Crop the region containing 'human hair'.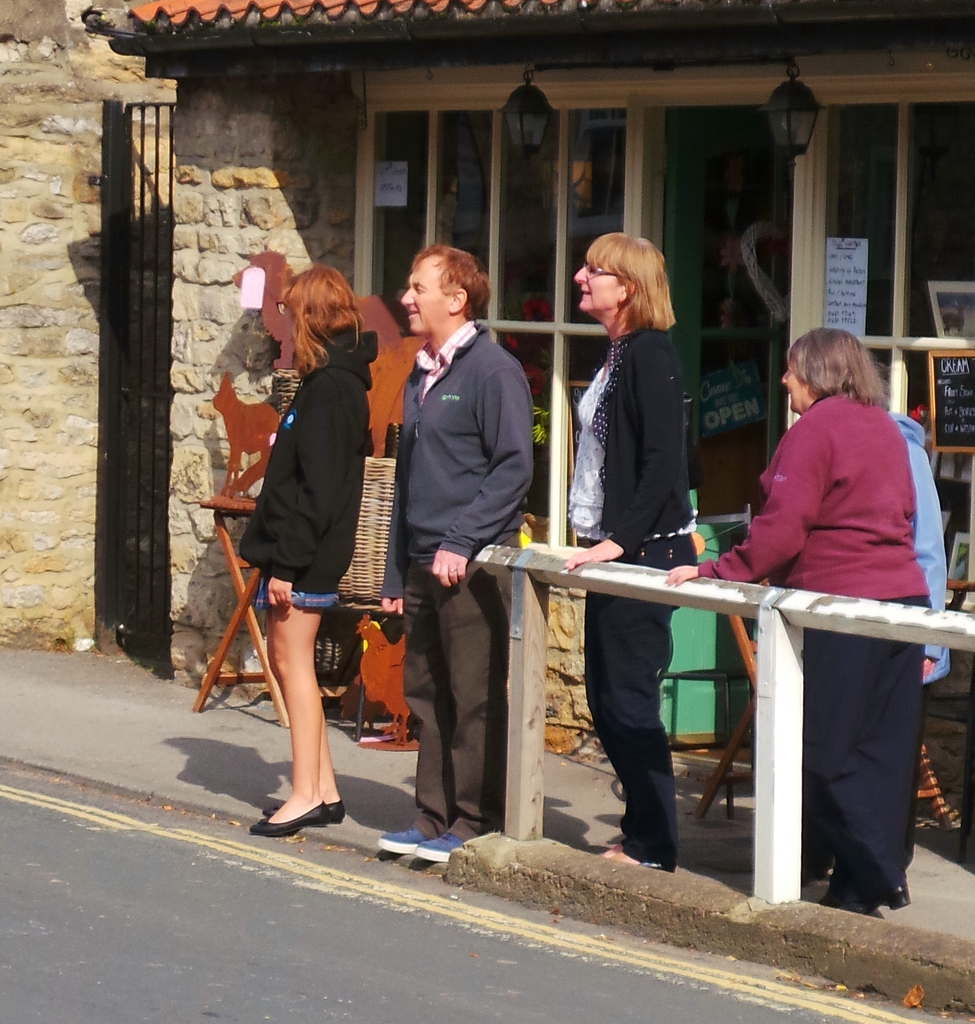
Crop region: locate(589, 227, 691, 355).
